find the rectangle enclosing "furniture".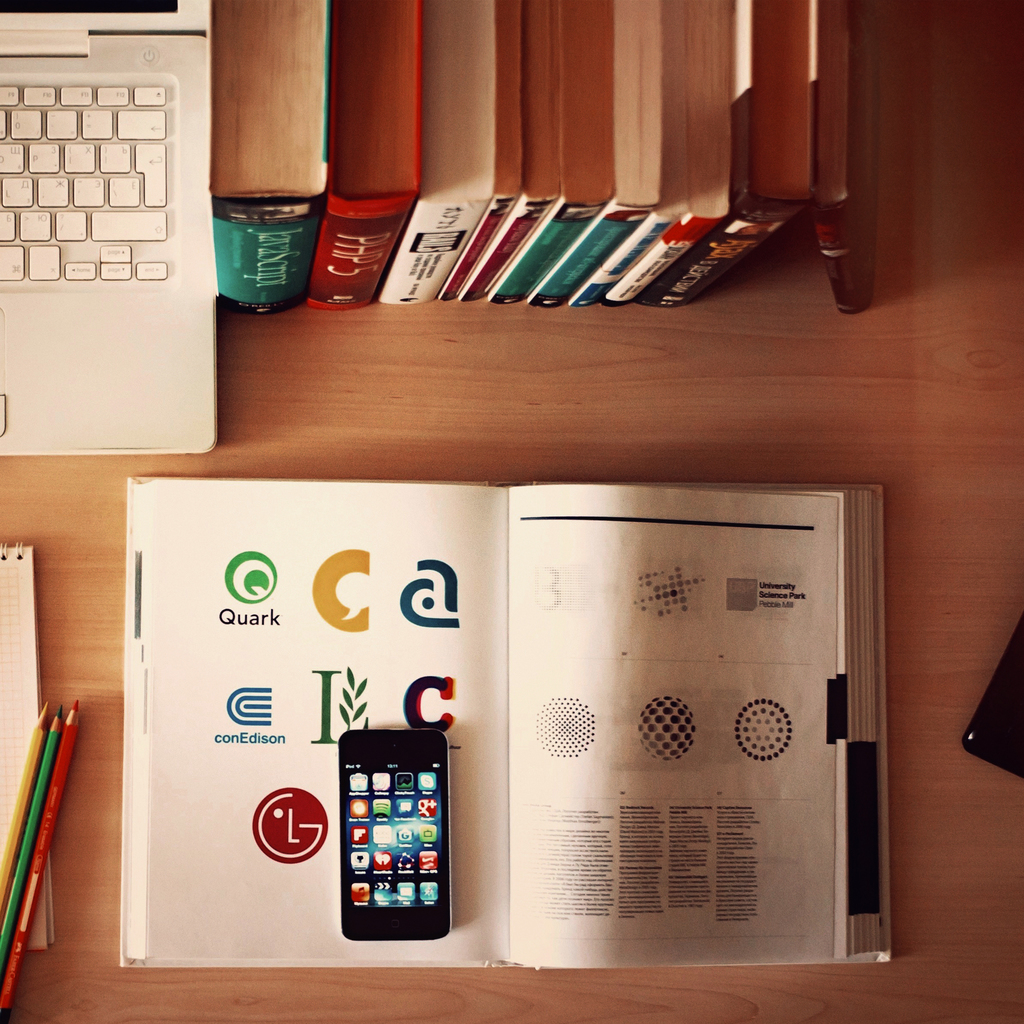
crop(0, 0, 1023, 1023).
